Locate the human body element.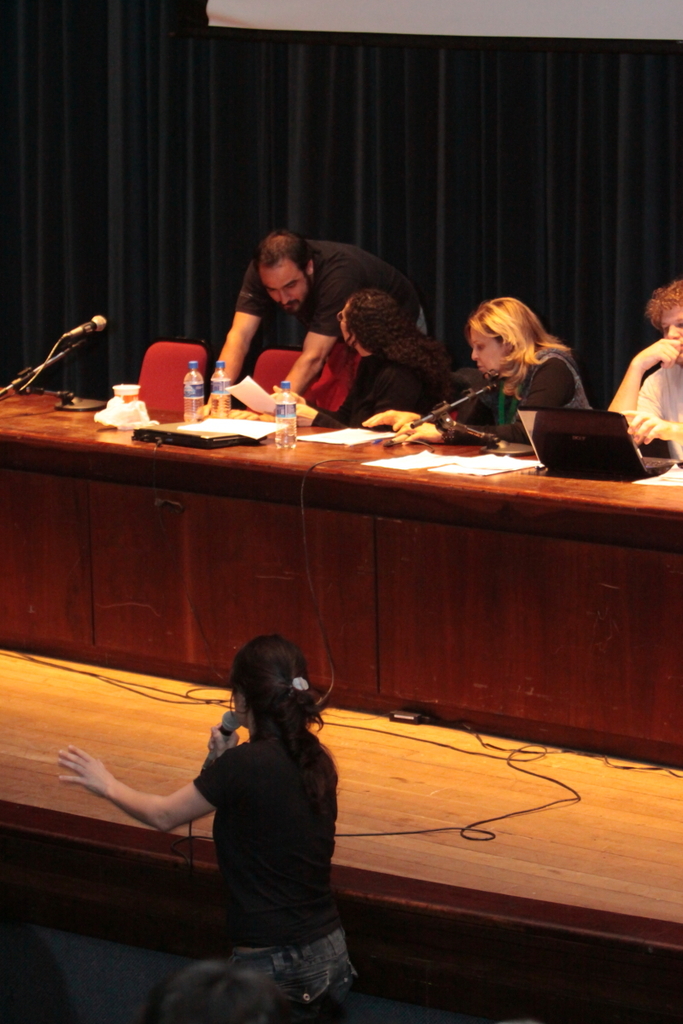
Element bbox: 60/639/353/1023.
